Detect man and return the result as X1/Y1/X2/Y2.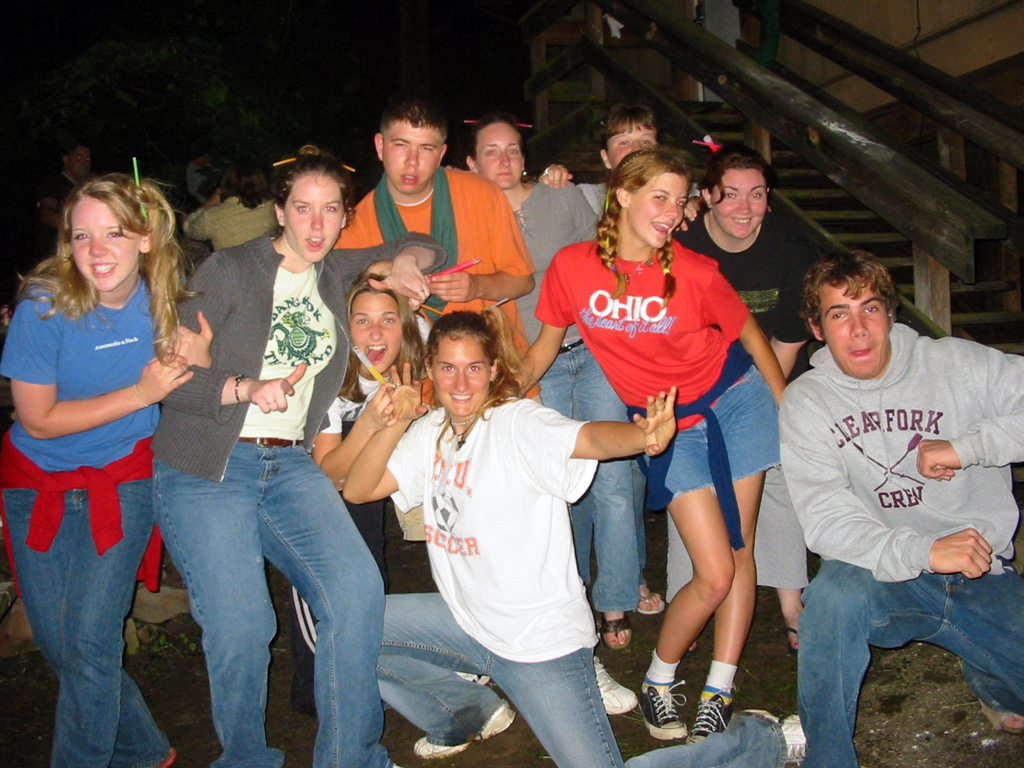
328/109/546/539.
